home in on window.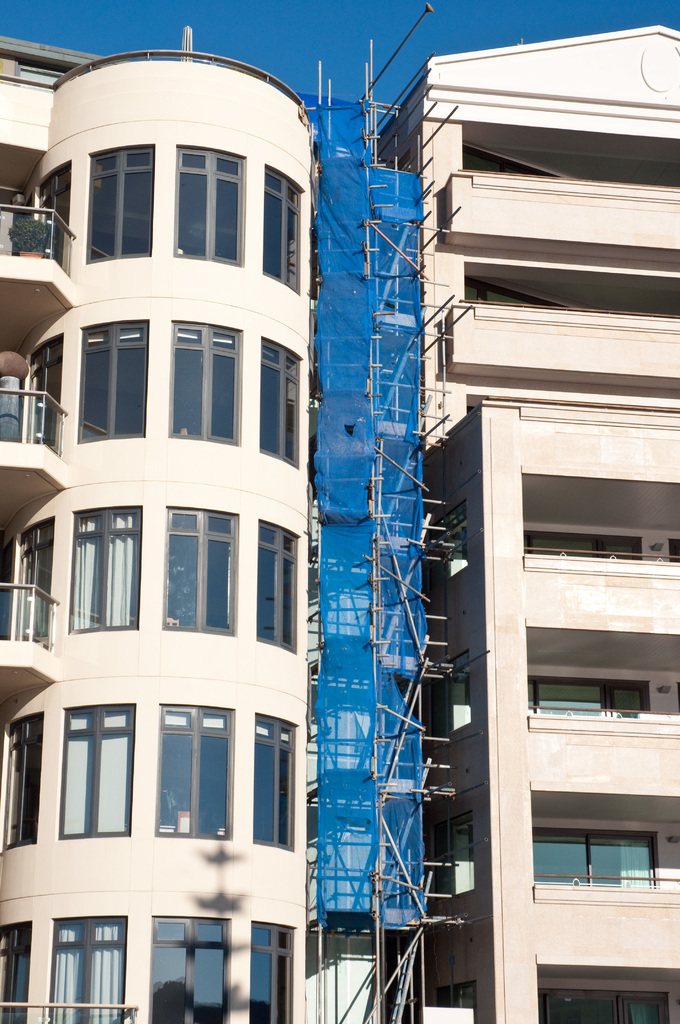
Homed in at (x1=12, y1=520, x2=54, y2=639).
